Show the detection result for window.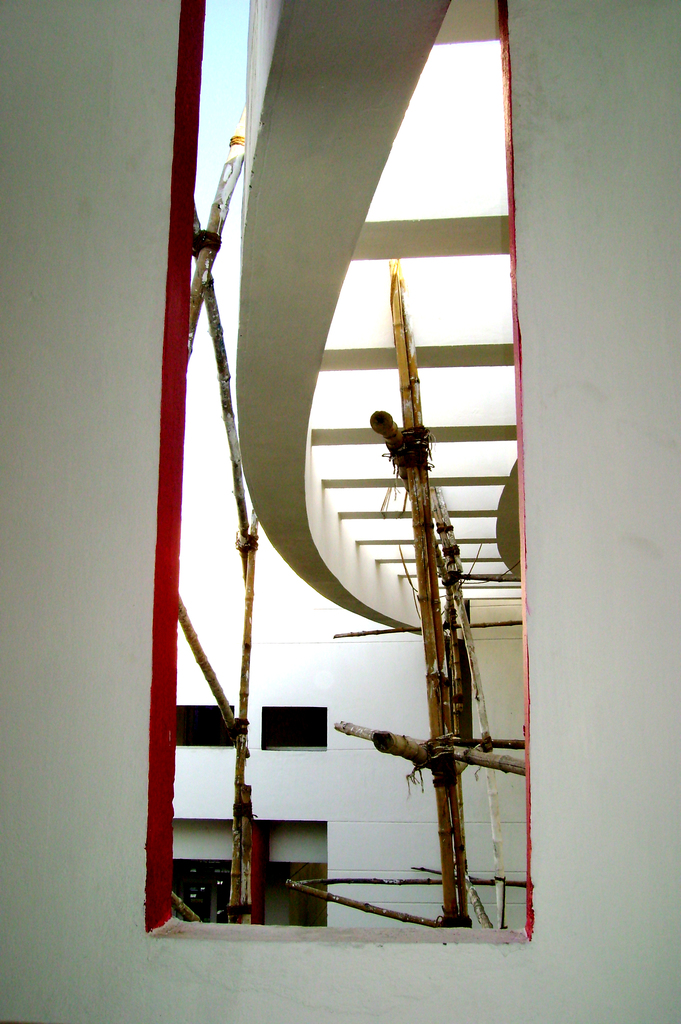
pyautogui.locateOnScreen(263, 863, 325, 940).
